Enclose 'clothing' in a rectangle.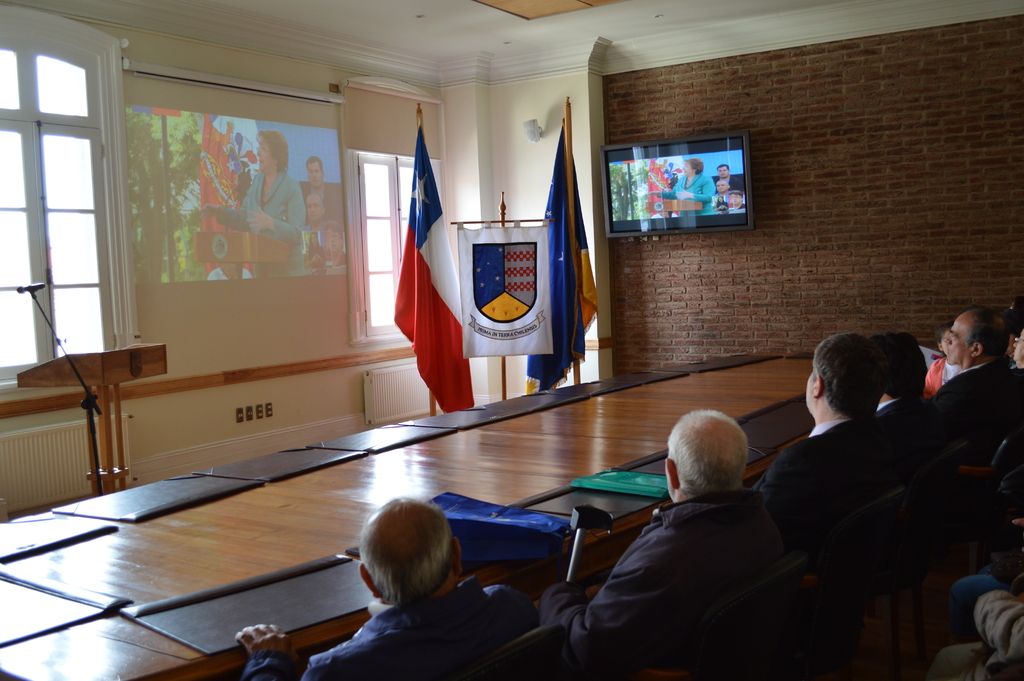
pyautogui.locateOnScreen(660, 167, 716, 217).
